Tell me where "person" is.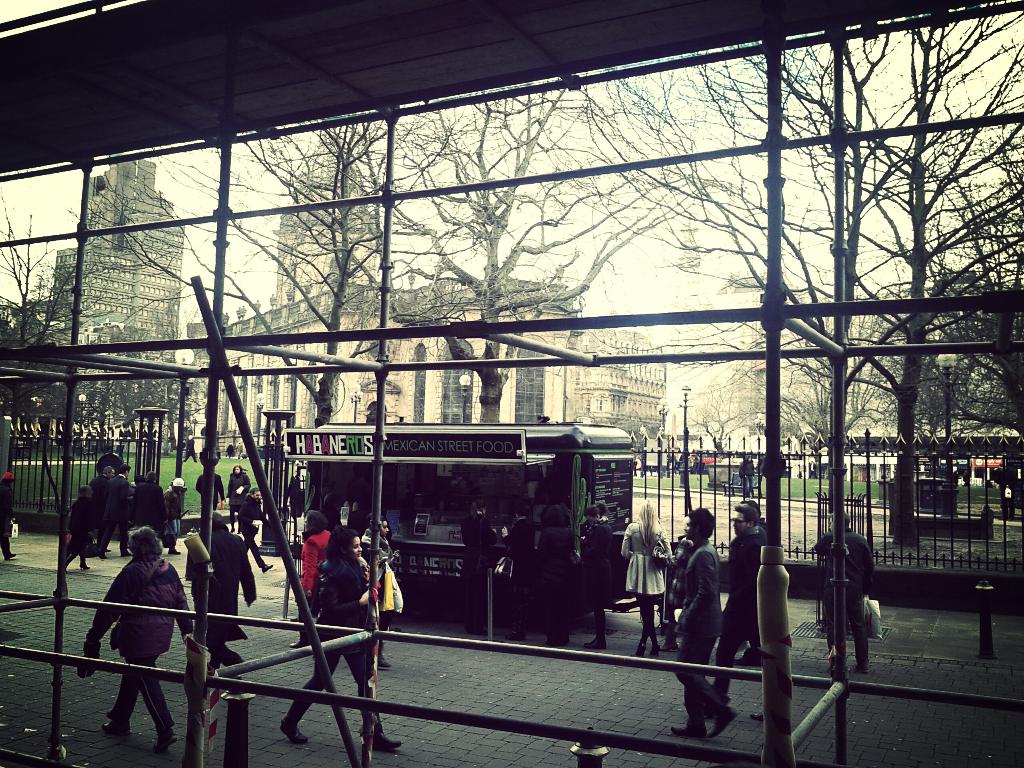
"person" is at (132, 471, 177, 553).
